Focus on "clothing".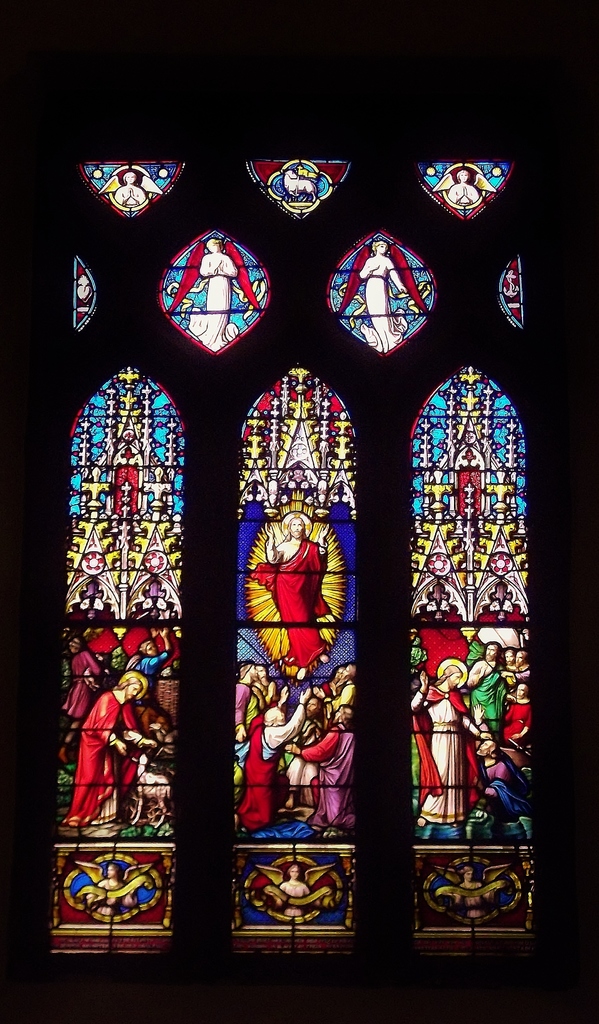
Focused at bbox=[512, 663, 528, 685].
